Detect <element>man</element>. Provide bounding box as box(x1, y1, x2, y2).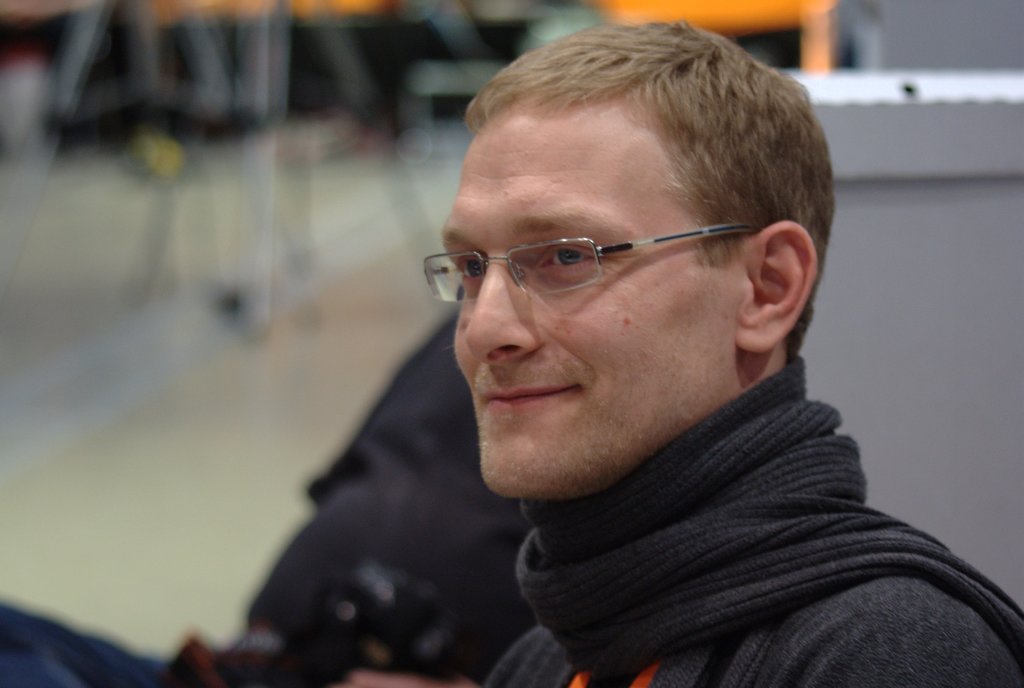
box(425, 5, 1023, 683).
